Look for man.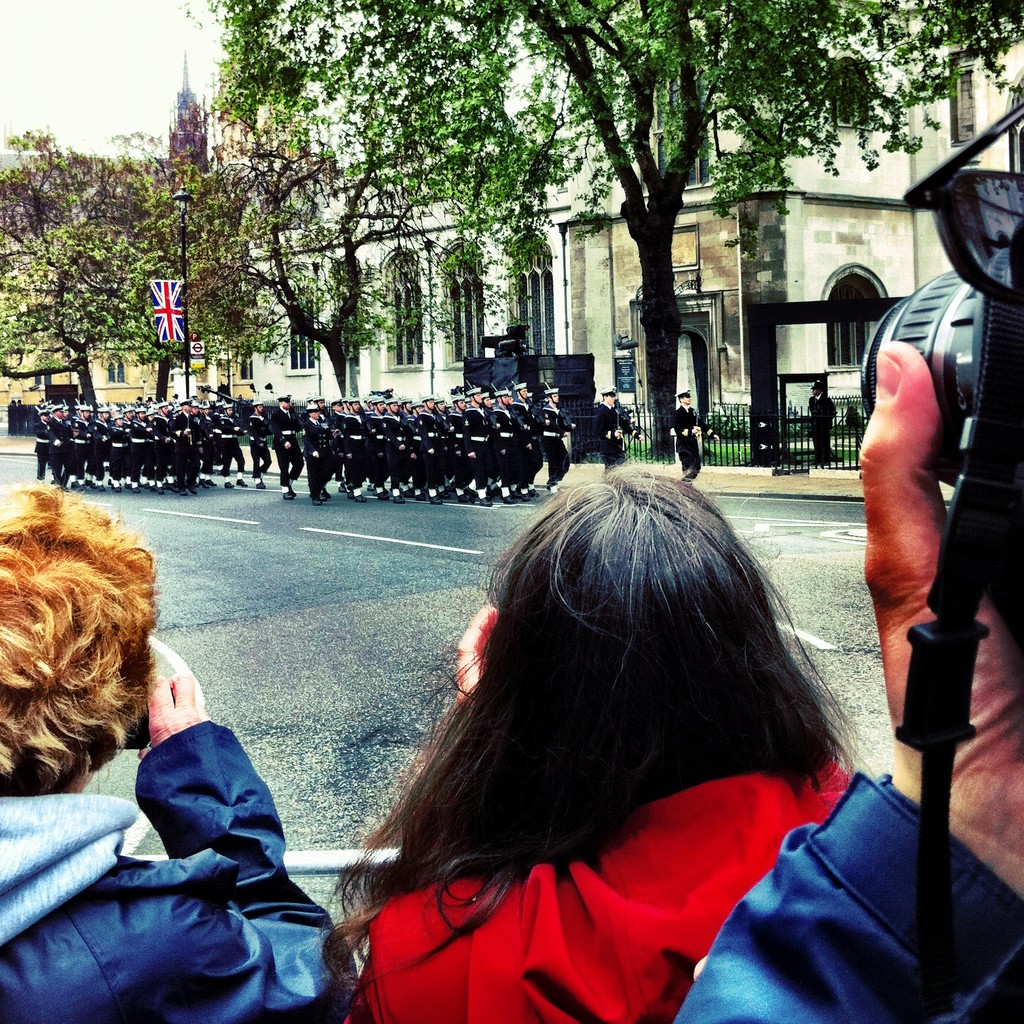
Found: bbox(532, 381, 577, 489).
